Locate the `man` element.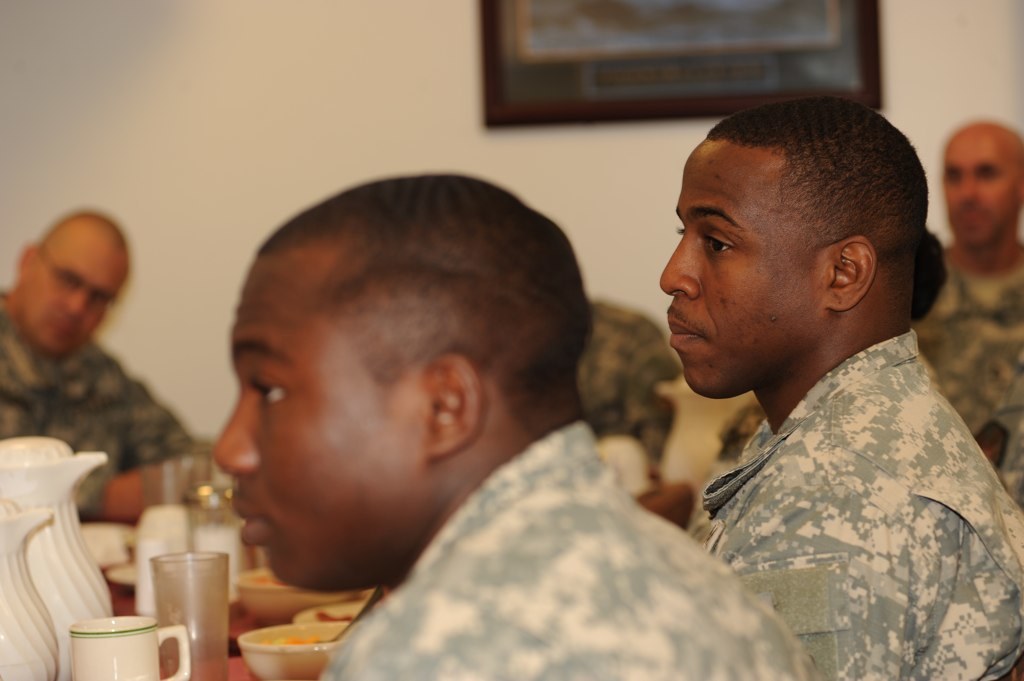
Element bbox: [577,42,1023,680].
